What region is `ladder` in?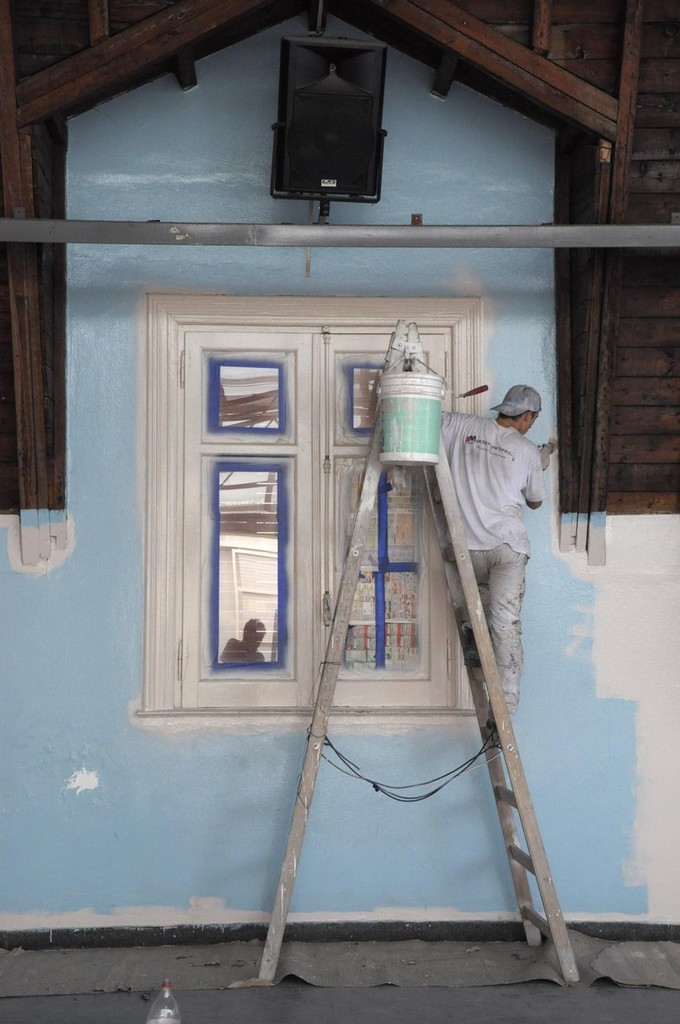
BBox(255, 315, 583, 979).
